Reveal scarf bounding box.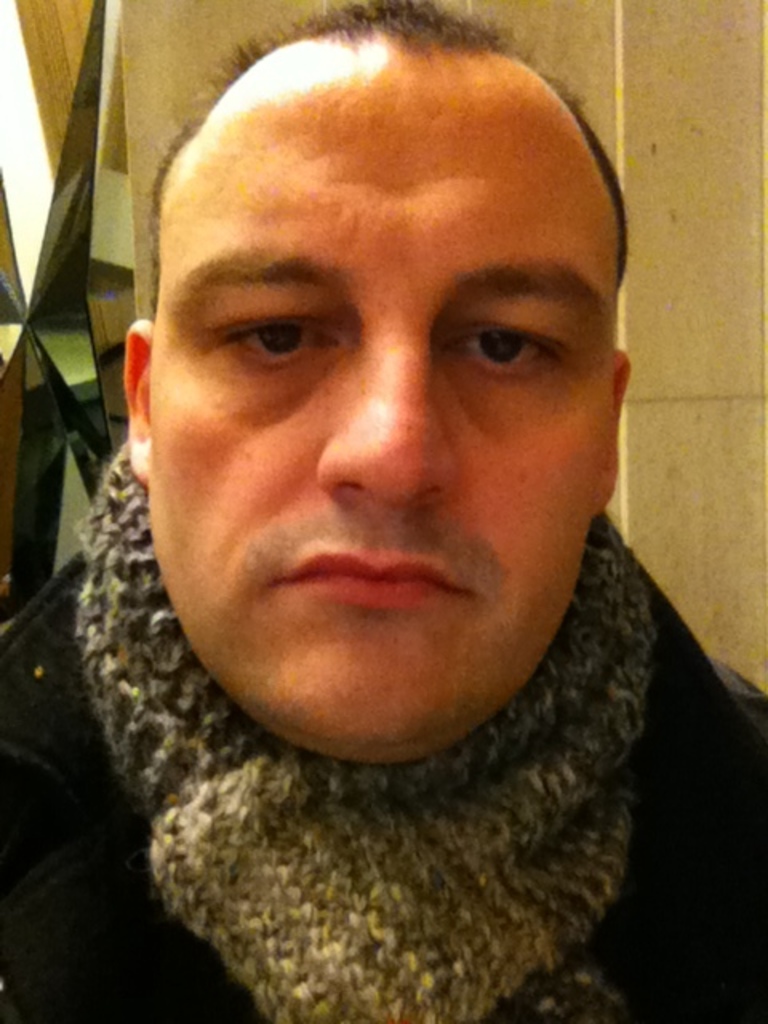
Revealed: box=[58, 434, 656, 1022].
